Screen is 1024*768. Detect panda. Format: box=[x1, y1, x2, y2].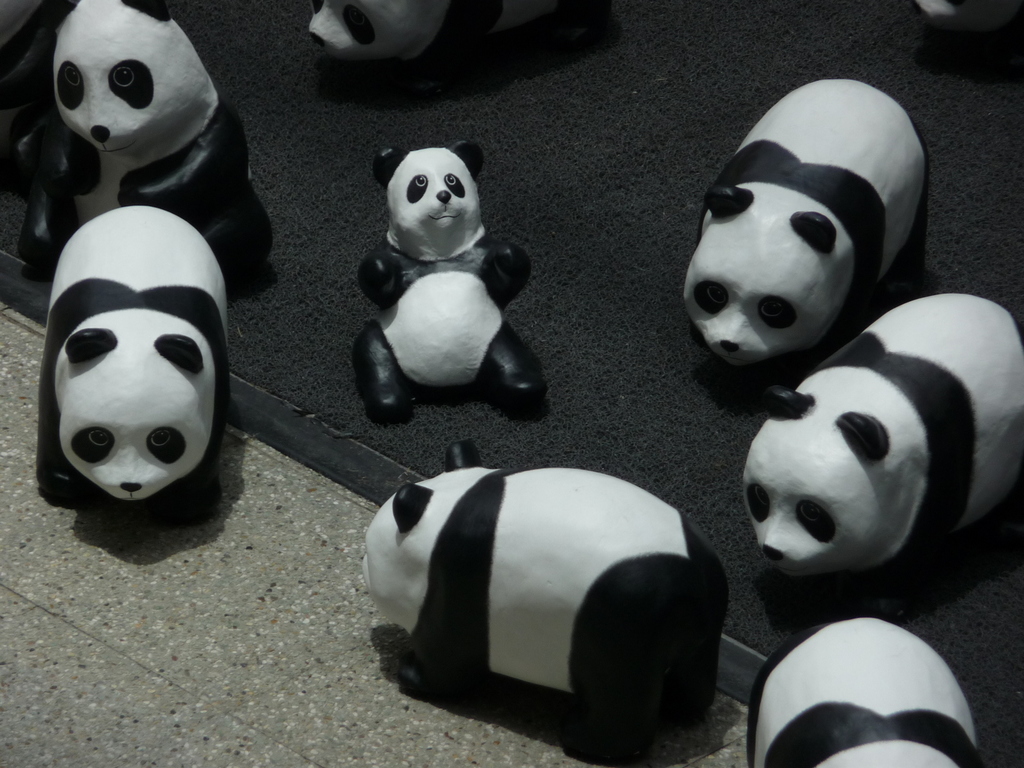
box=[744, 611, 986, 767].
